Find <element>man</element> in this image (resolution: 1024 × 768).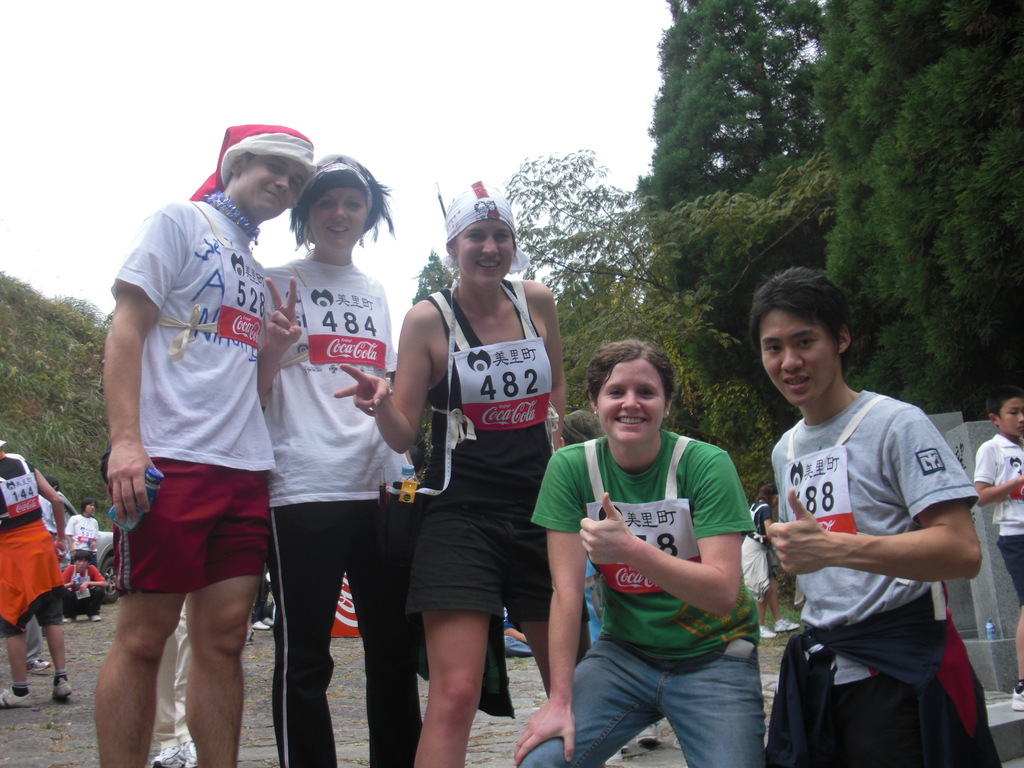
locate(60, 553, 107, 620).
